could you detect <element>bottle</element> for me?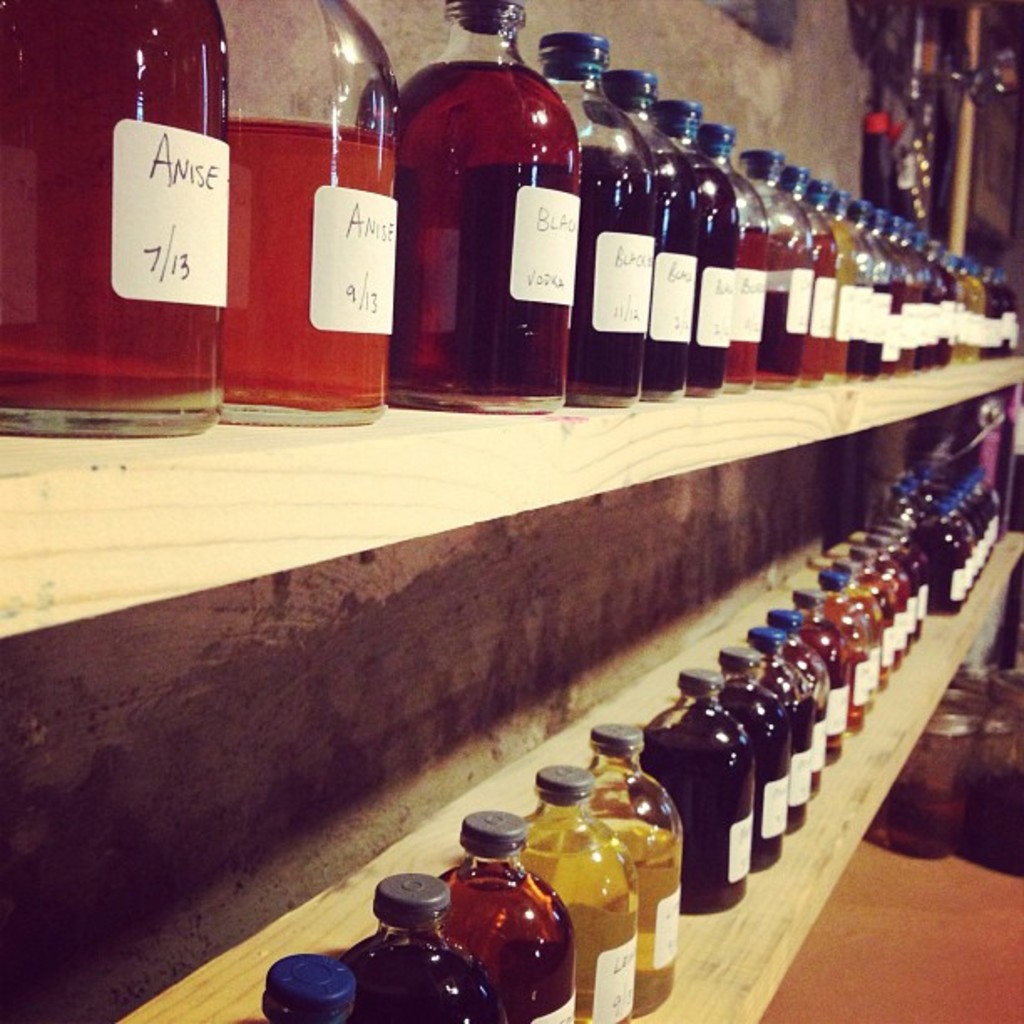
Detection result: [x1=750, y1=156, x2=818, y2=387].
